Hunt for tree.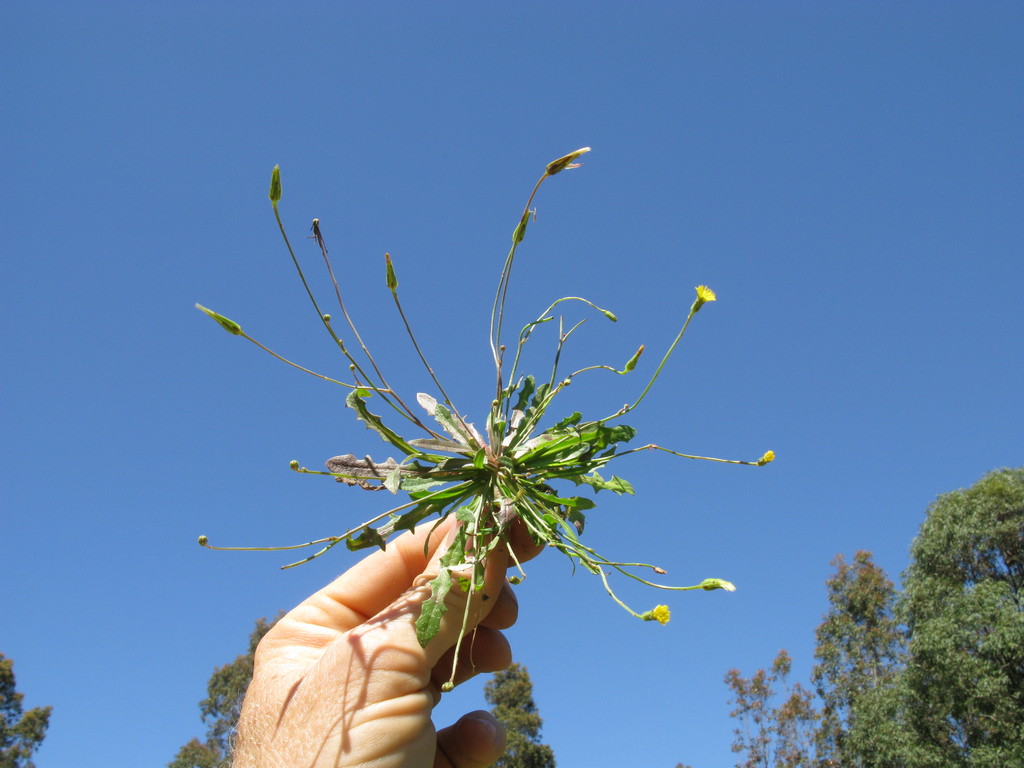
Hunted down at <bbox>166, 611, 294, 767</bbox>.
